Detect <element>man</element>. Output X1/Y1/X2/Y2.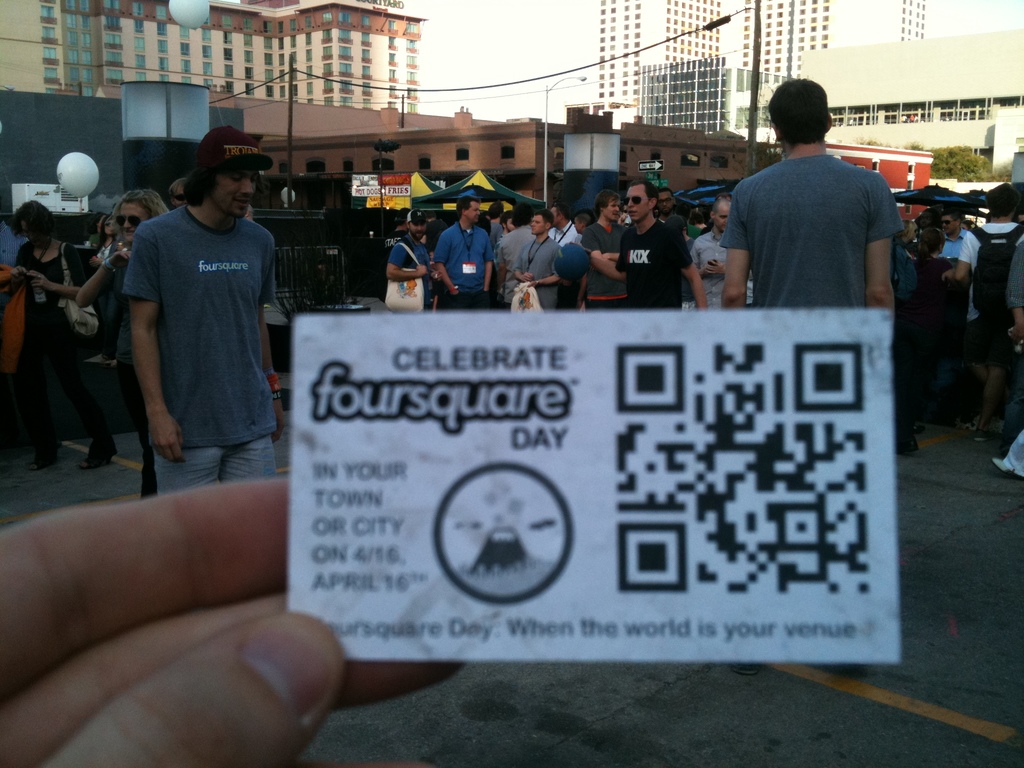
718/78/904/309.
